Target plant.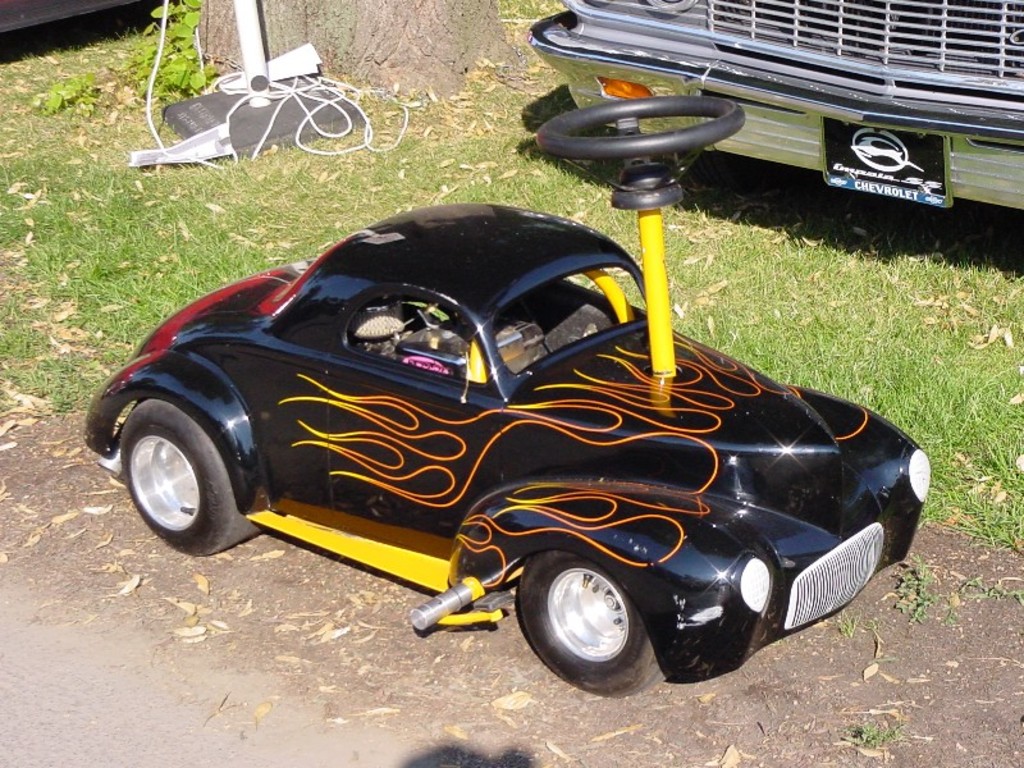
Target region: {"x1": 147, "y1": 0, "x2": 218, "y2": 91}.
